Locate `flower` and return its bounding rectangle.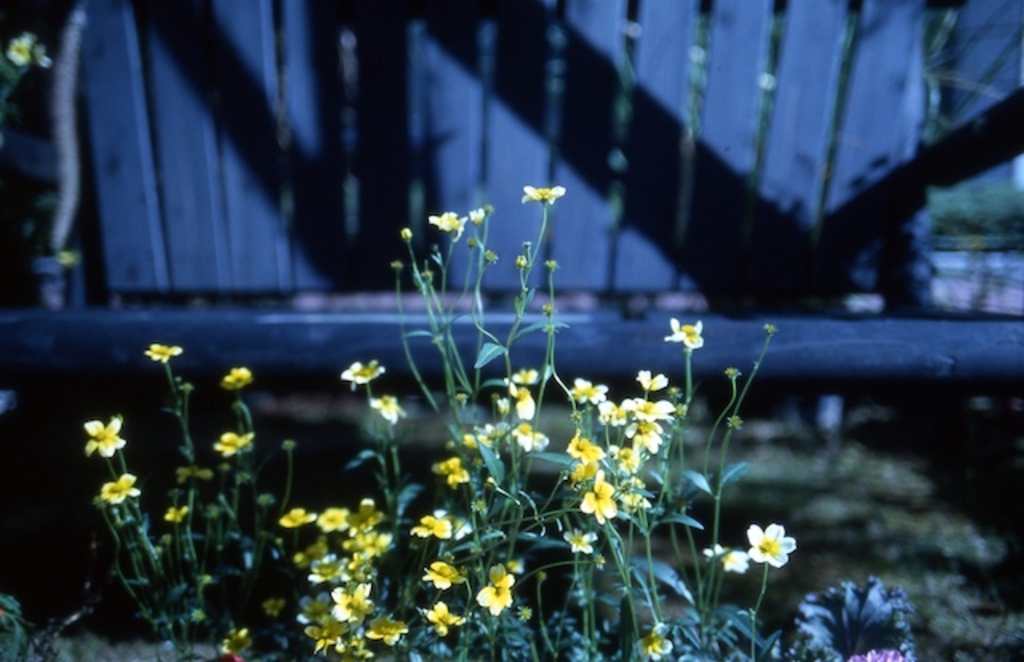
x1=520 y1=241 x2=534 y2=246.
